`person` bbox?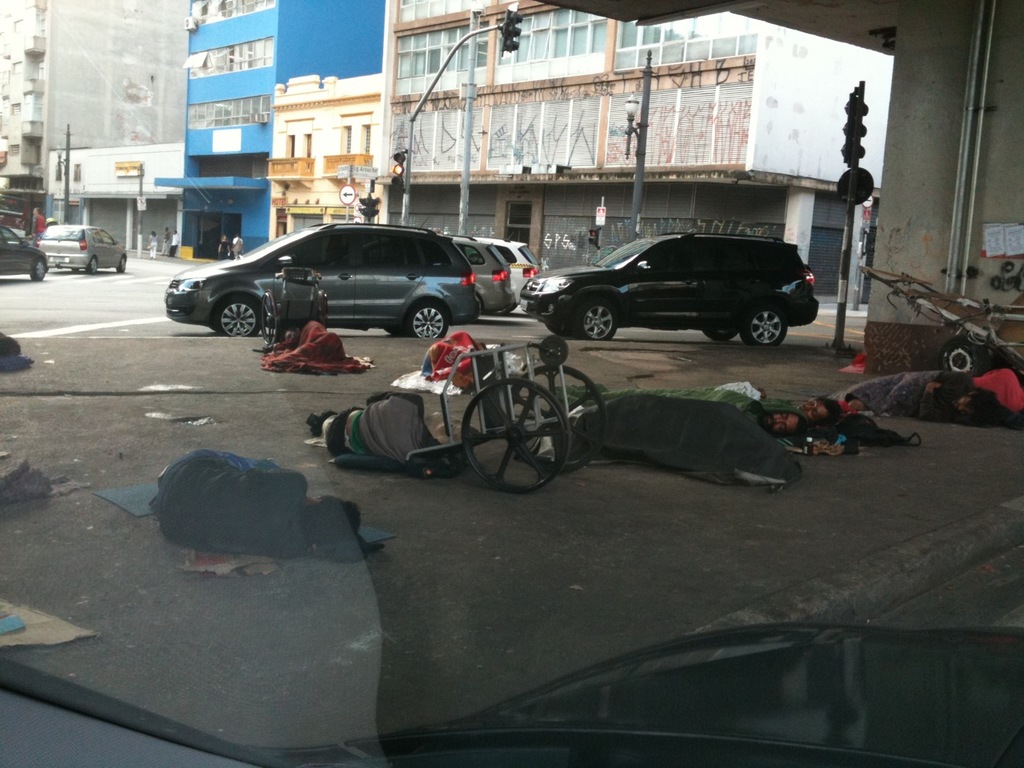
box=[167, 230, 181, 256]
